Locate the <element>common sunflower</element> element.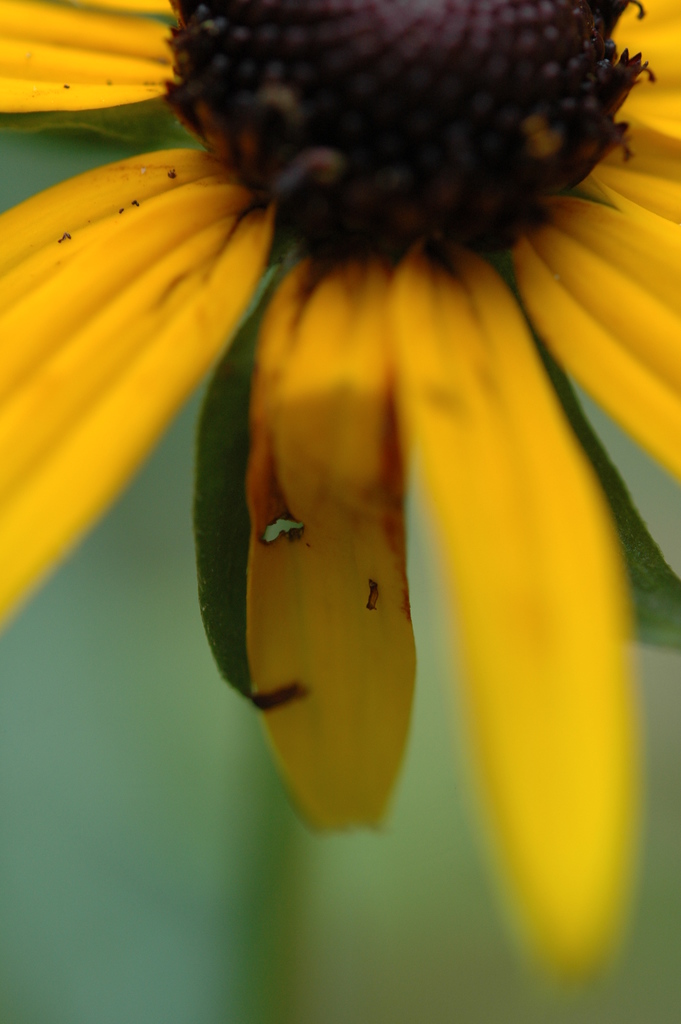
Element bbox: detection(1, 0, 680, 854).
